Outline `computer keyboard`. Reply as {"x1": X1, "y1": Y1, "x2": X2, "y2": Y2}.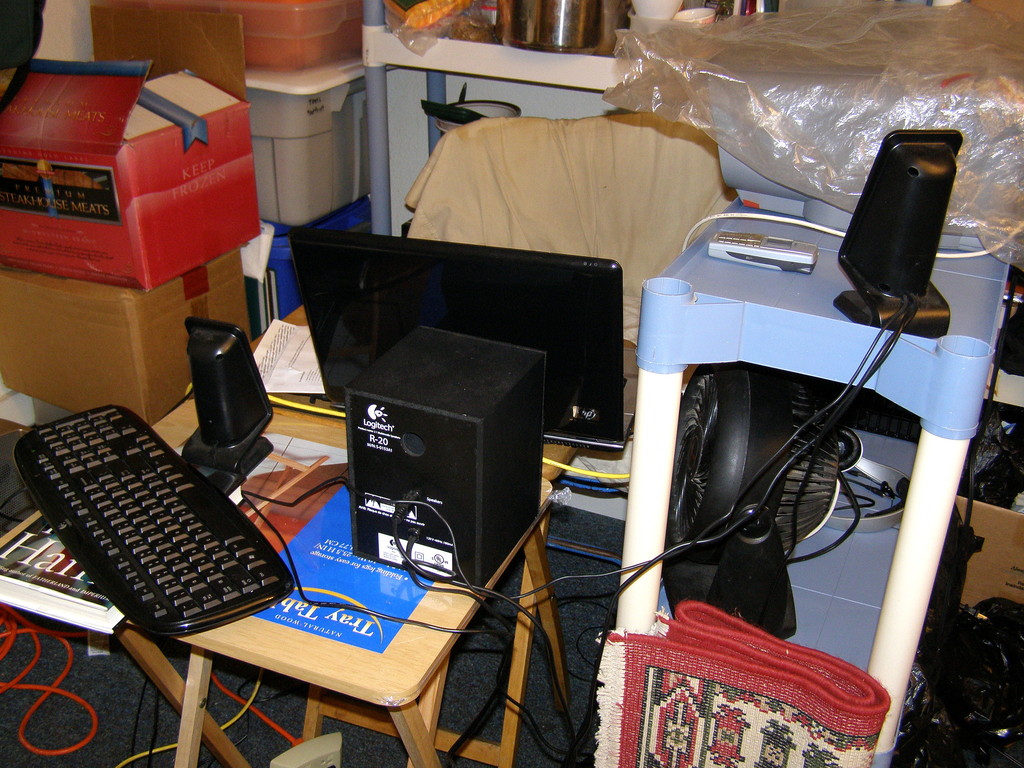
{"x1": 18, "y1": 404, "x2": 294, "y2": 632}.
